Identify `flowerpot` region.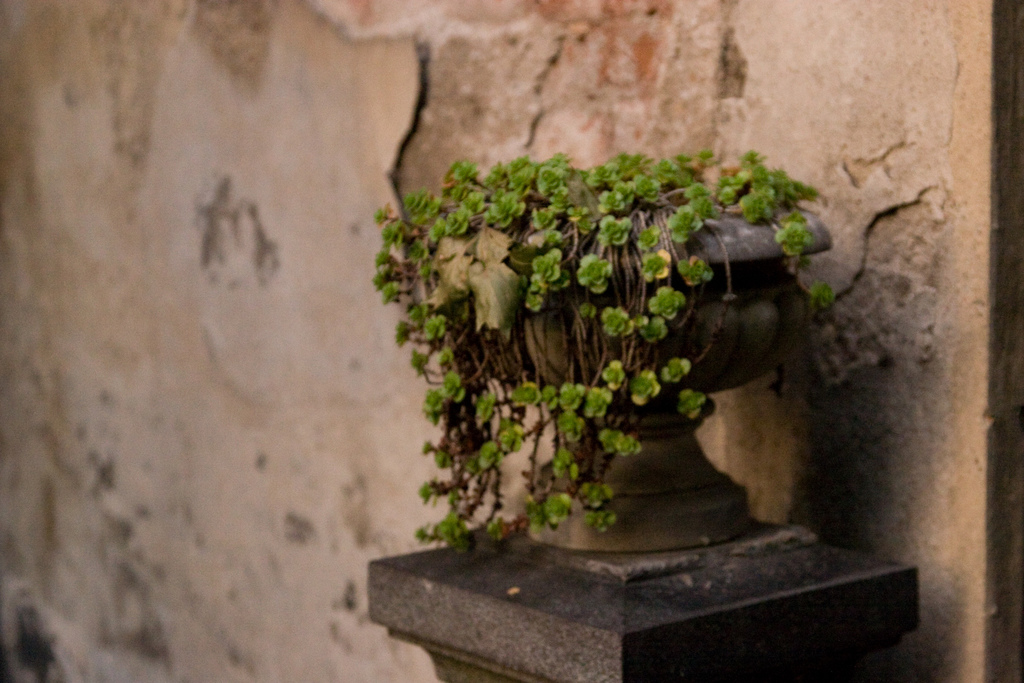
Region: region(458, 167, 817, 583).
